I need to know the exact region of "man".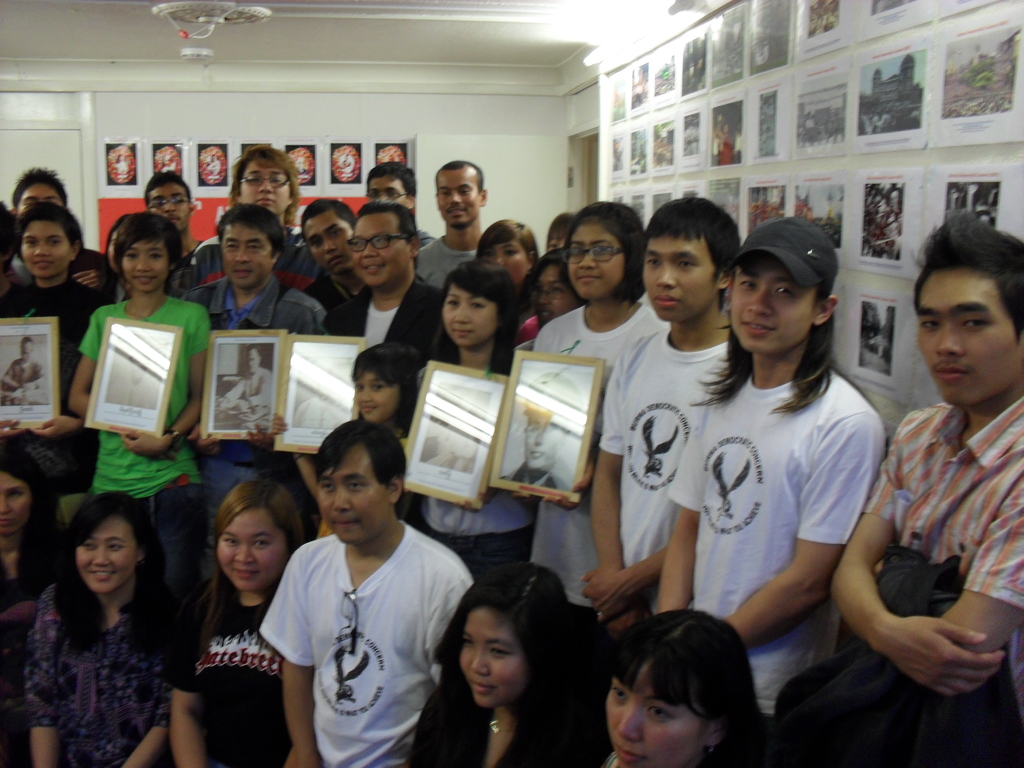
Region: <region>321, 200, 451, 355</region>.
